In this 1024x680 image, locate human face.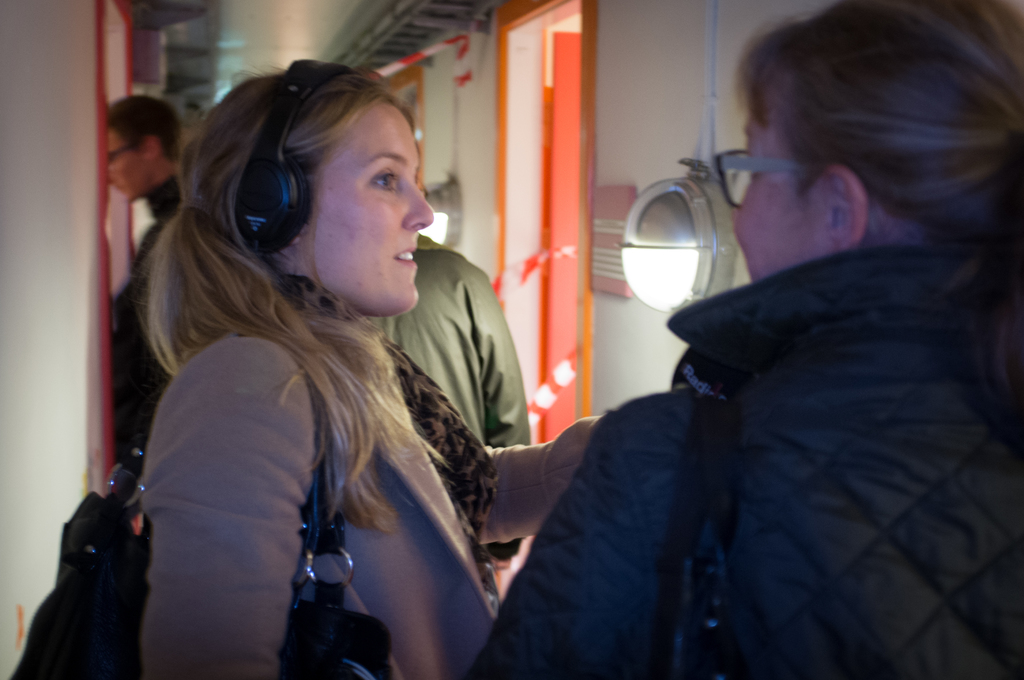
Bounding box: l=108, t=124, r=147, b=197.
